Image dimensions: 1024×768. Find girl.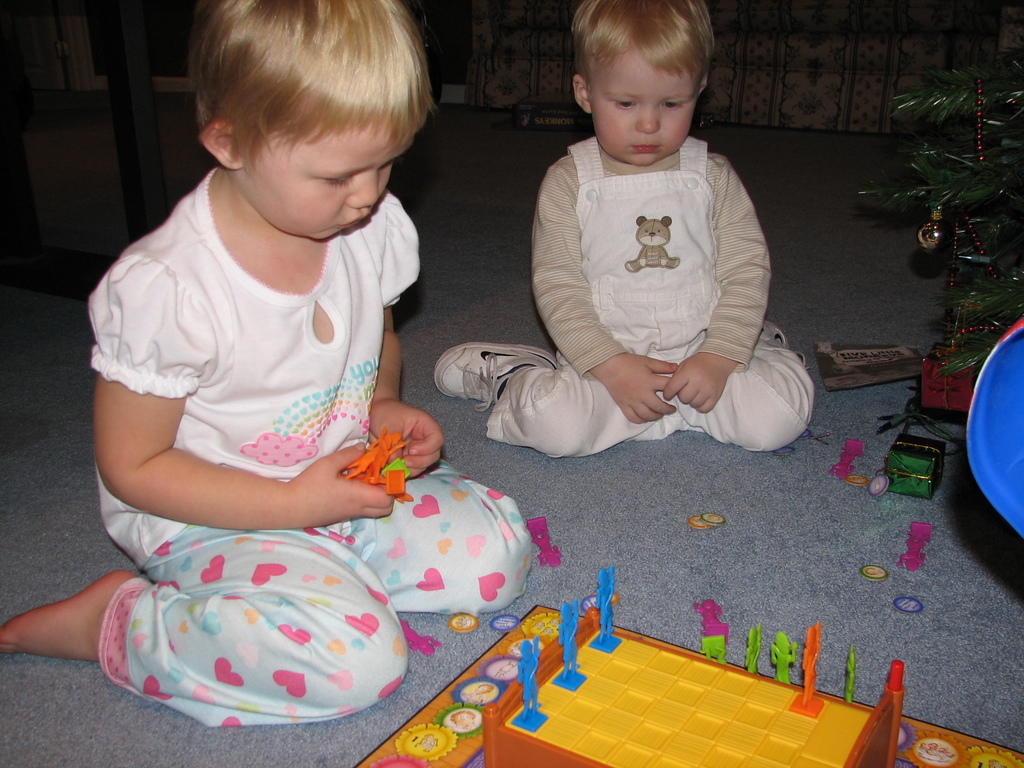
[x1=0, y1=0, x2=532, y2=728].
